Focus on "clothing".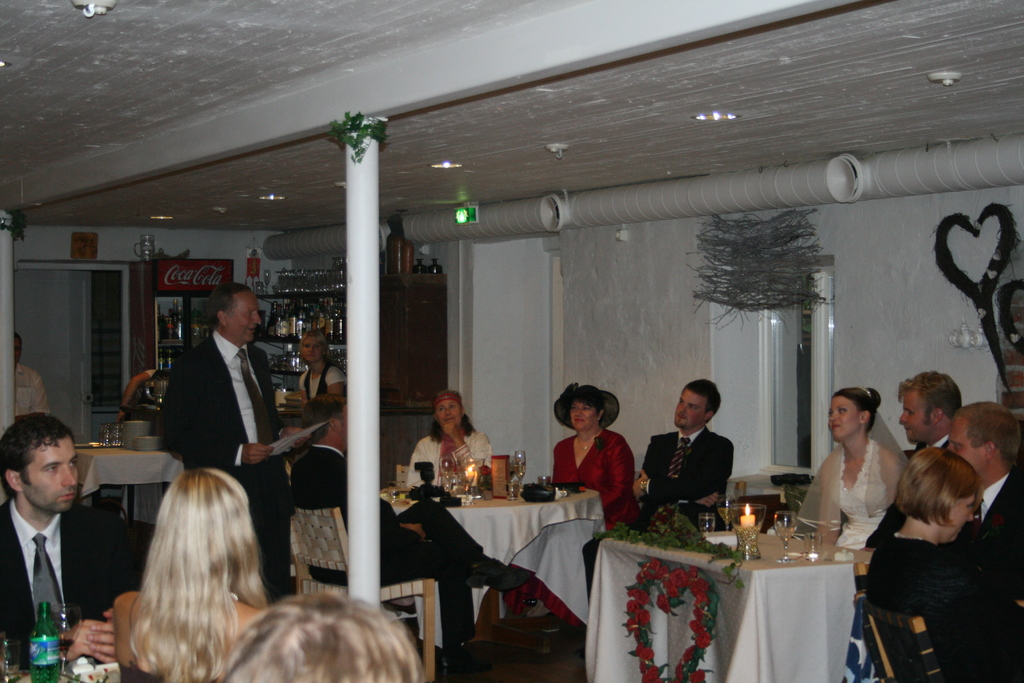
Focused at region(568, 425, 644, 533).
